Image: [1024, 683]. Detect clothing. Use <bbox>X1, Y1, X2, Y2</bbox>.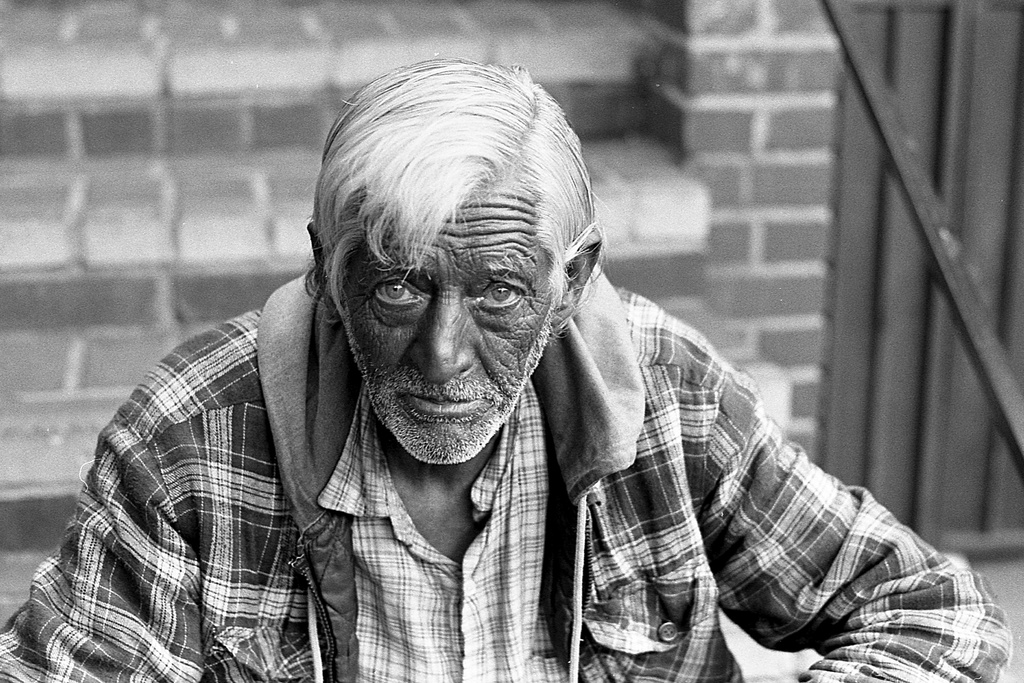
<bbox>63, 141, 924, 674</bbox>.
